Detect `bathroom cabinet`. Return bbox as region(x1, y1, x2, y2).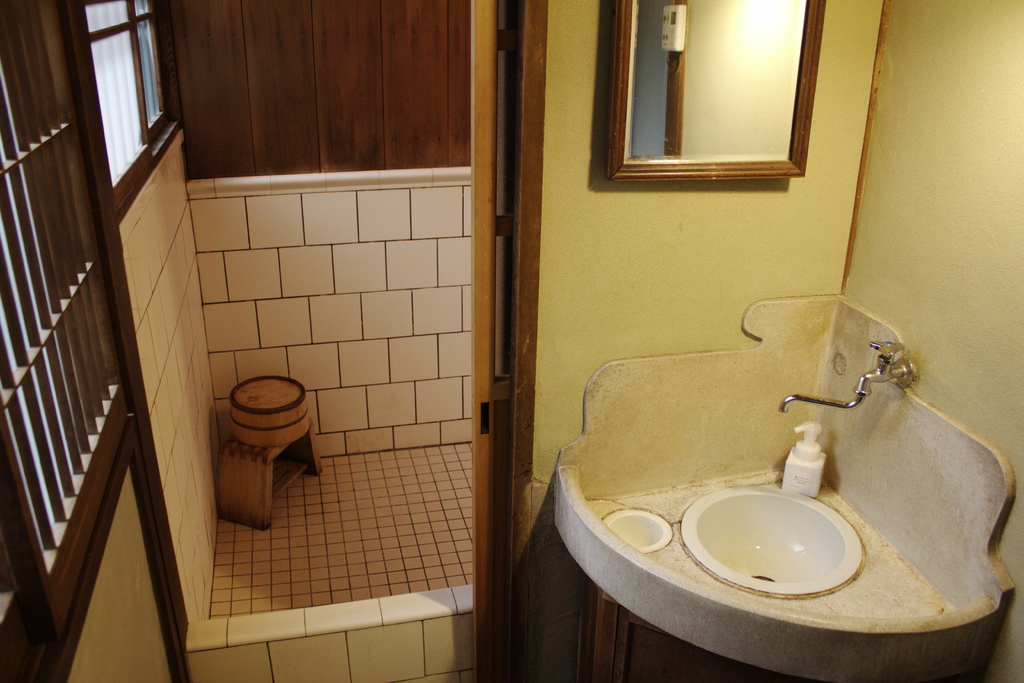
region(573, 580, 822, 682).
